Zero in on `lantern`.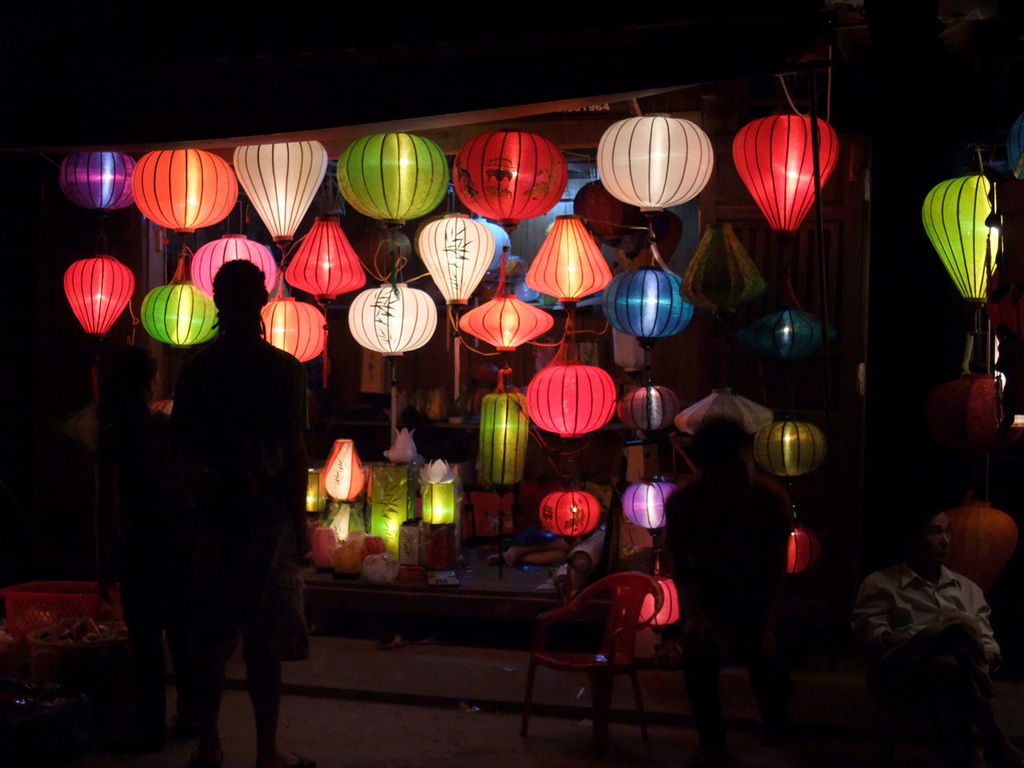
Zeroed in: rect(236, 142, 326, 242).
